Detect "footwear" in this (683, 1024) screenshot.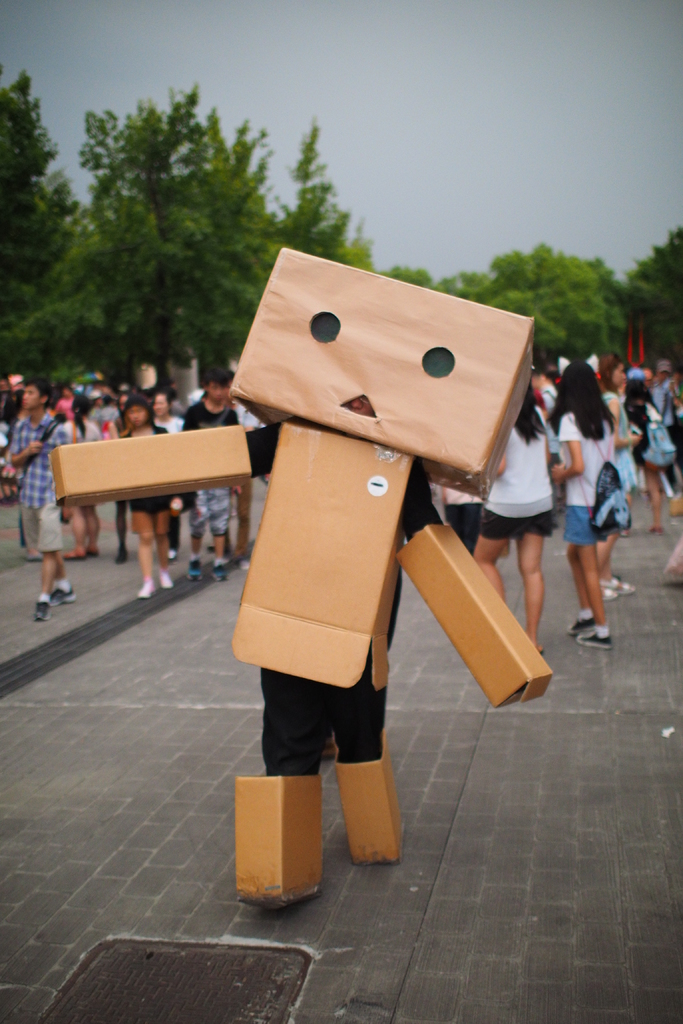
Detection: locate(211, 564, 226, 583).
